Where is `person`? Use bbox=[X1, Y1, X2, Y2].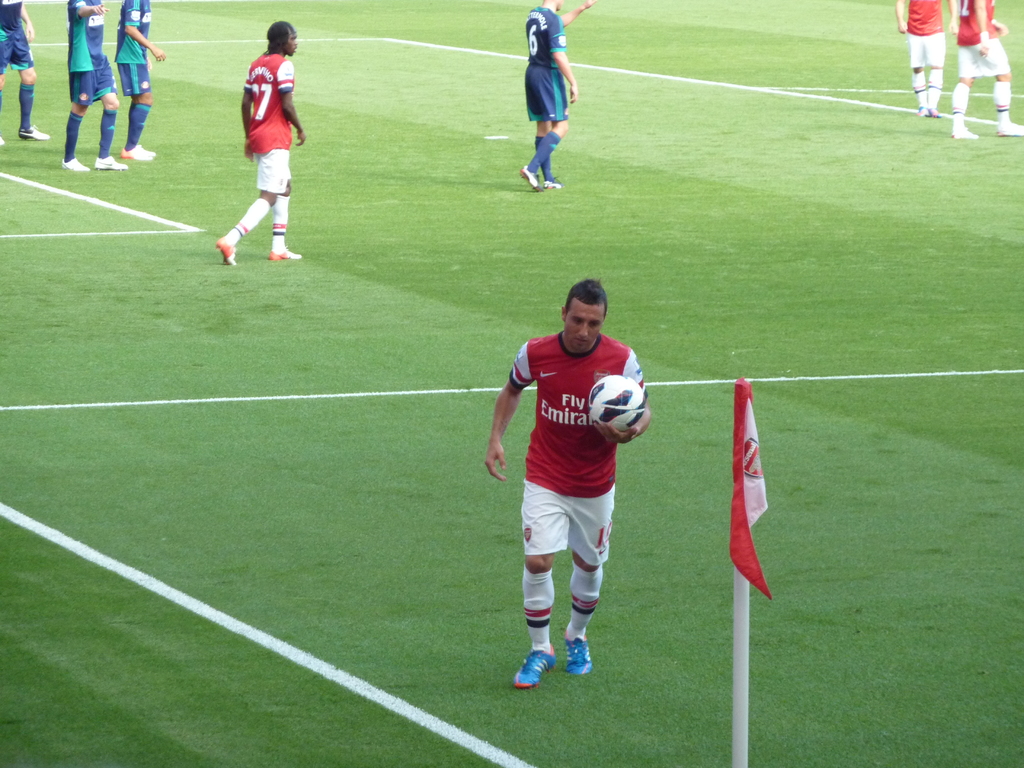
bbox=[520, 0, 598, 188].
